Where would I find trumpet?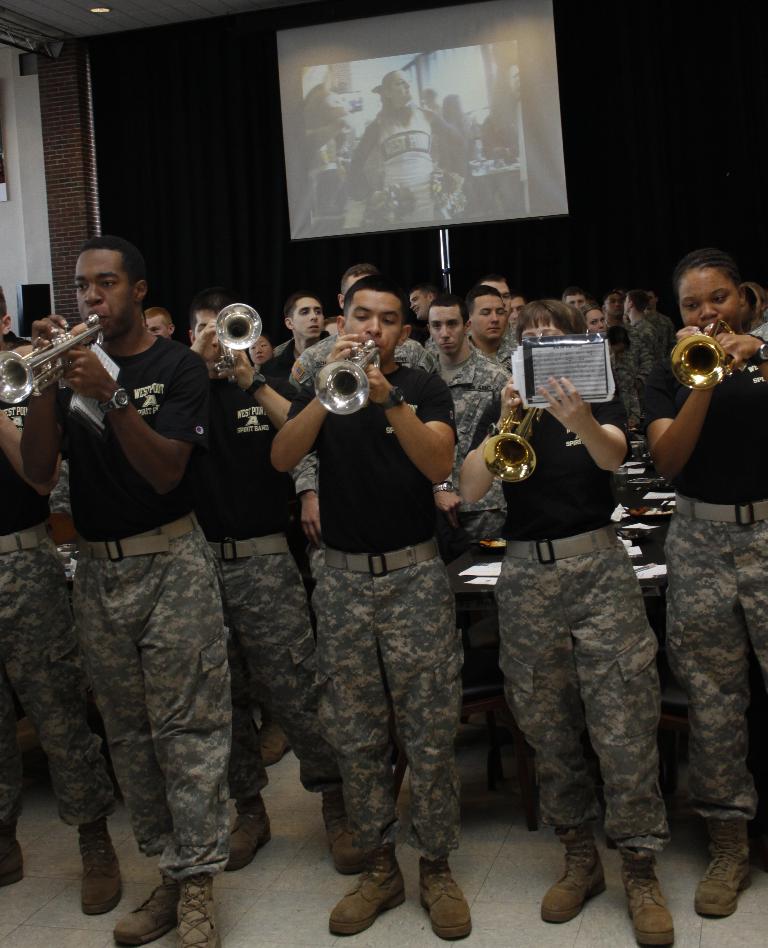
At {"x1": 480, "y1": 383, "x2": 548, "y2": 483}.
